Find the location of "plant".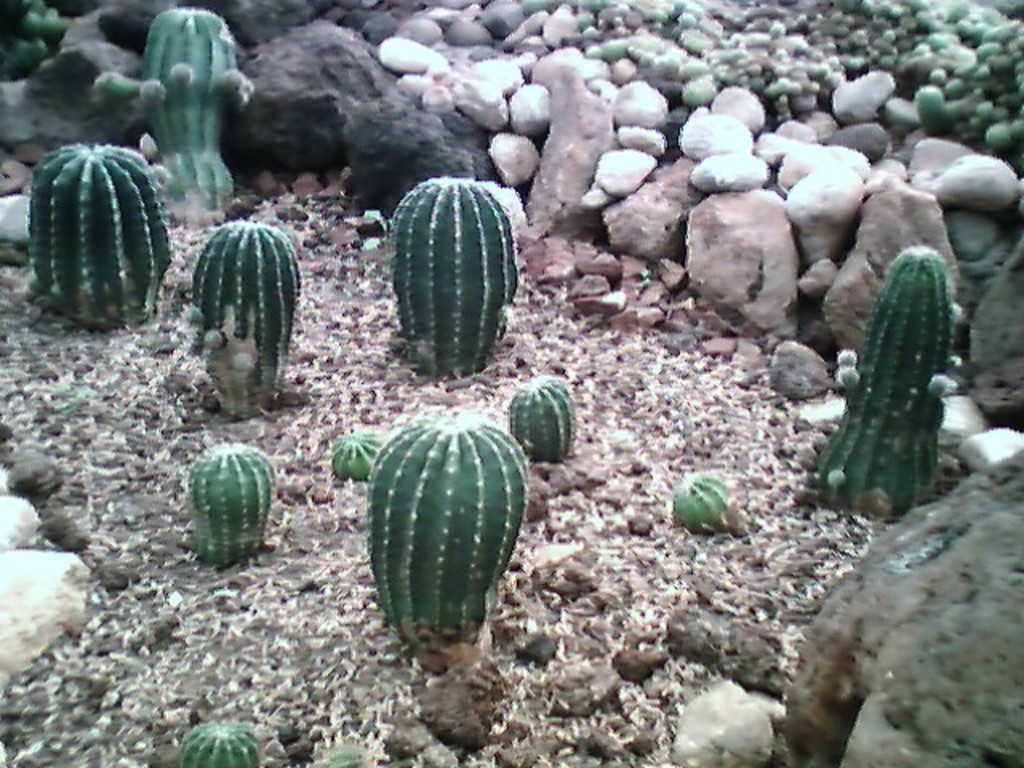
Location: 802 245 966 534.
